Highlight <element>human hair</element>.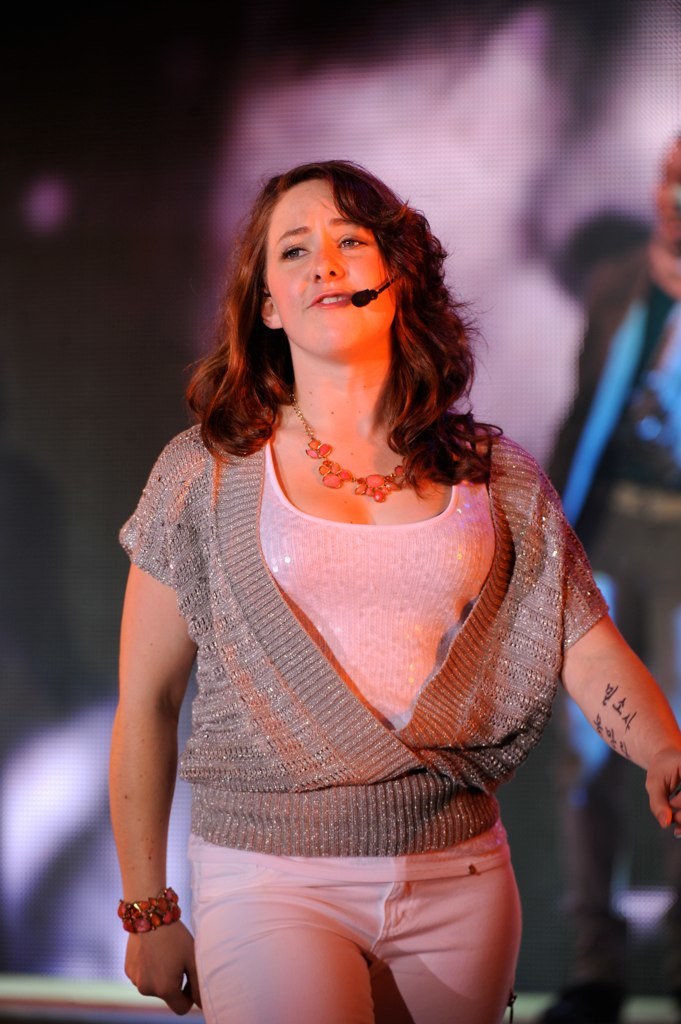
Highlighted region: <bbox>198, 147, 459, 489</bbox>.
